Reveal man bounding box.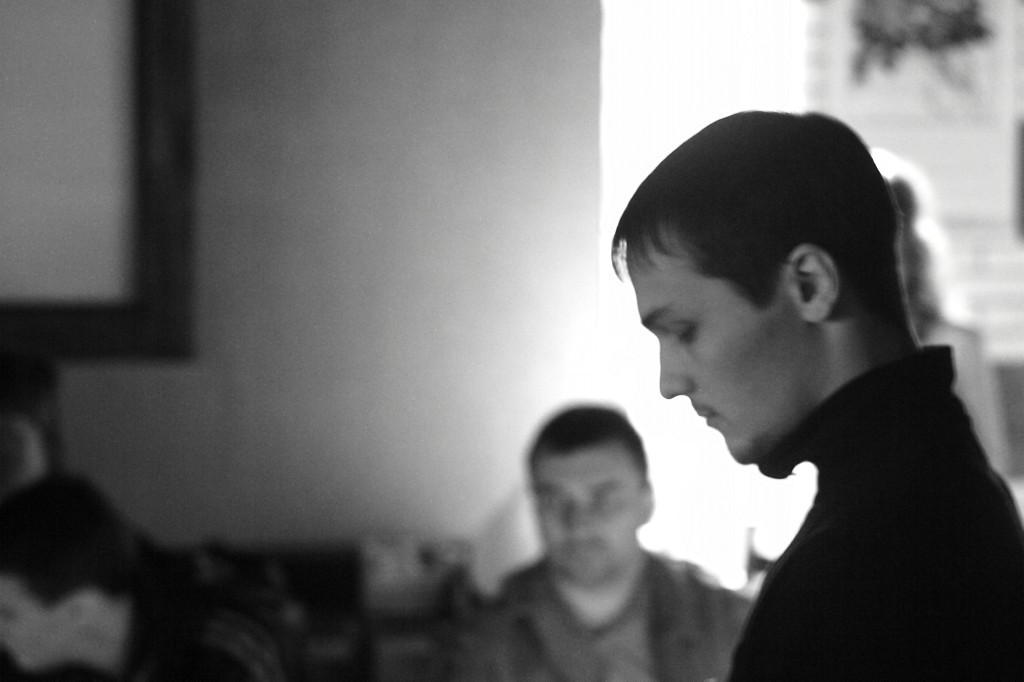
Revealed: [x1=0, y1=467, x2=321, y2=681].
